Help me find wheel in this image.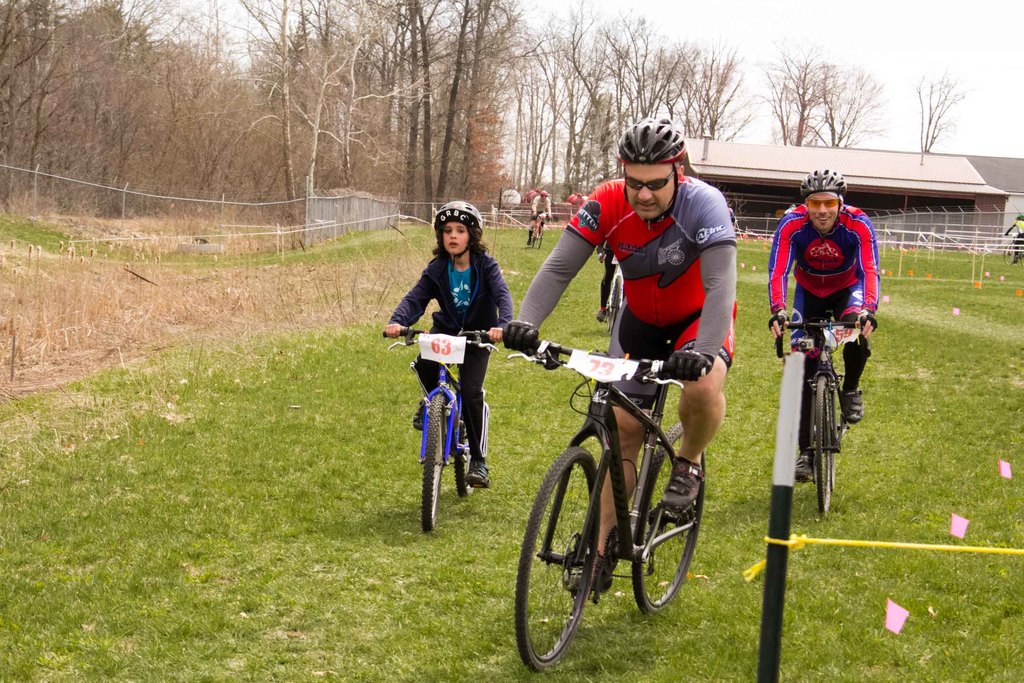
Found it: 810:373:833:519.
